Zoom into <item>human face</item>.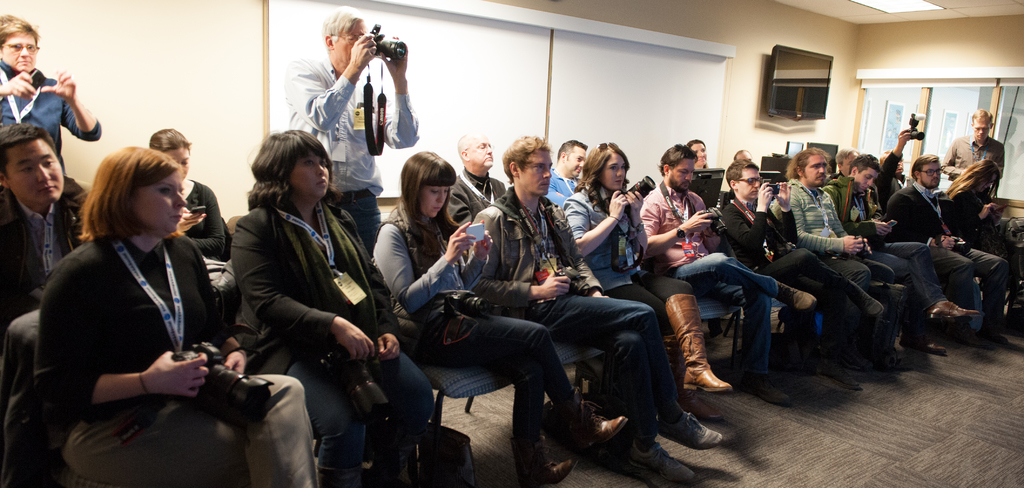
Zoom target: Rect(2, 139, 64, 201).
